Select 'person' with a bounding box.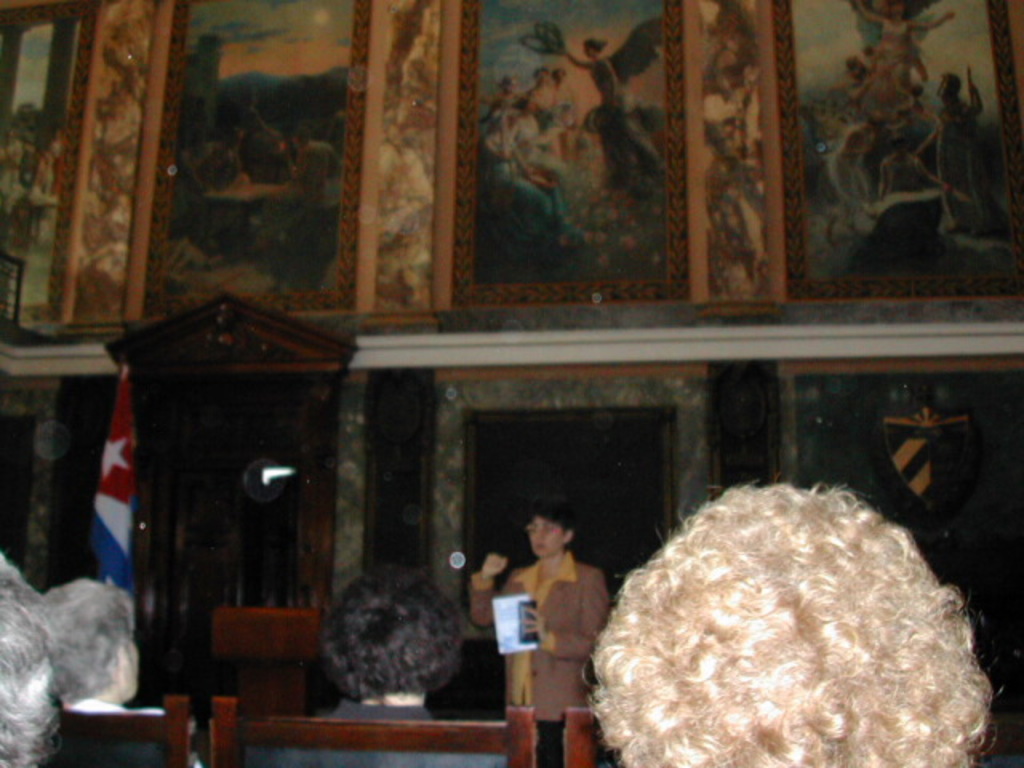
(38, 581, 202, 766).
